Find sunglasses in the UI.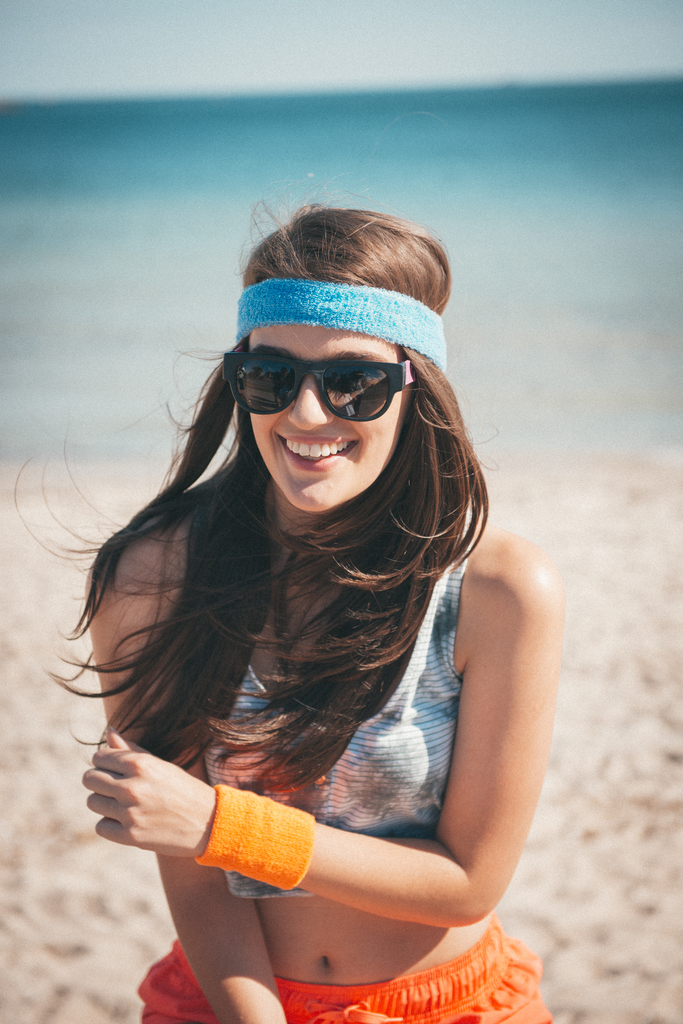
UI element at (223, 336, 418, 422).
